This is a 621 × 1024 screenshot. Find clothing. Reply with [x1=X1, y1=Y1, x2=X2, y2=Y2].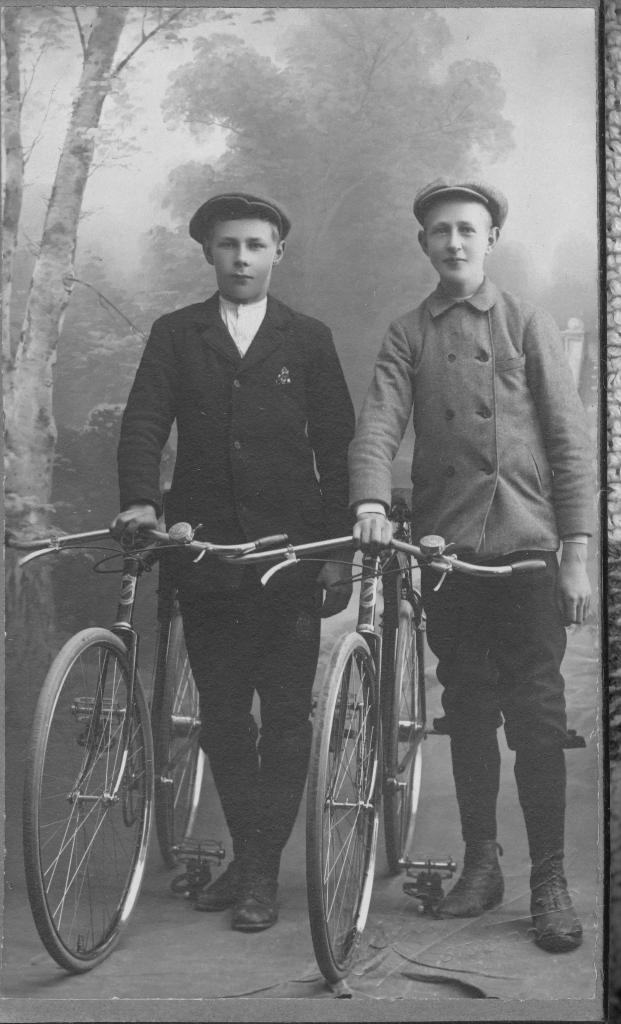
[x1=108, y1=278, x2=357, y2=860].
